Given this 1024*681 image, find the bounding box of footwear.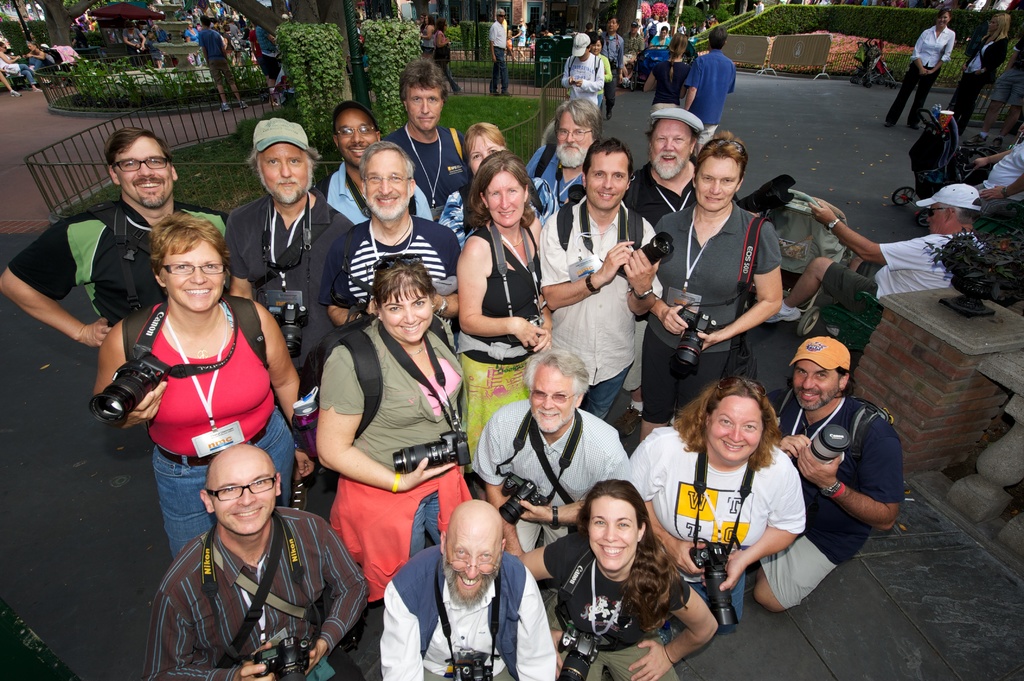
detection(488, 92, 512, 99).
